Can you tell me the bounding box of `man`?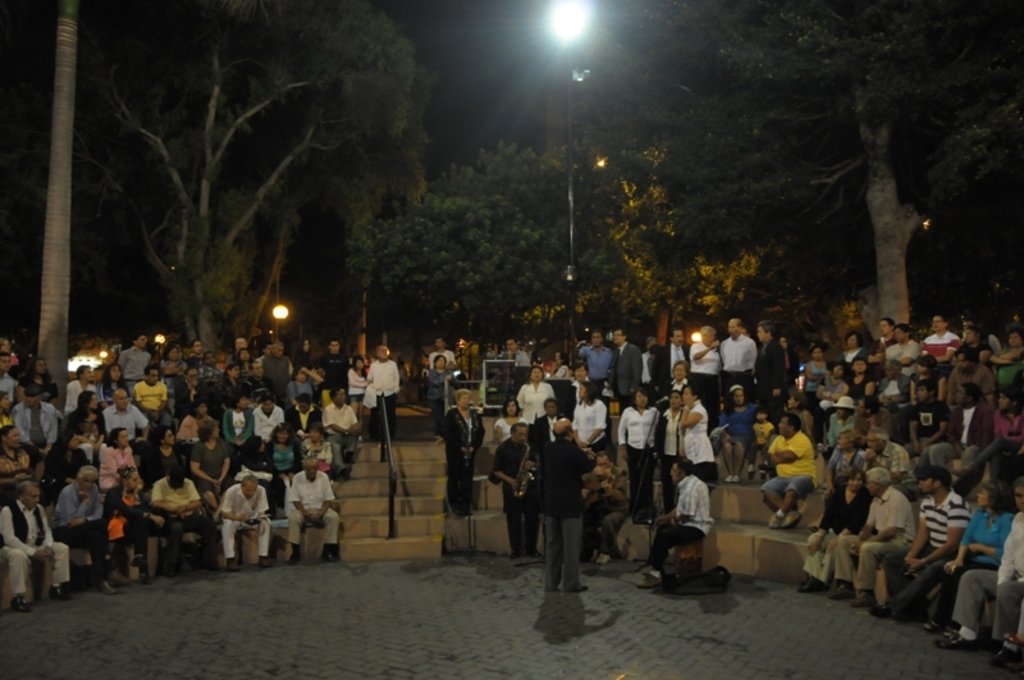
crop(863, 425, 911, 484).
